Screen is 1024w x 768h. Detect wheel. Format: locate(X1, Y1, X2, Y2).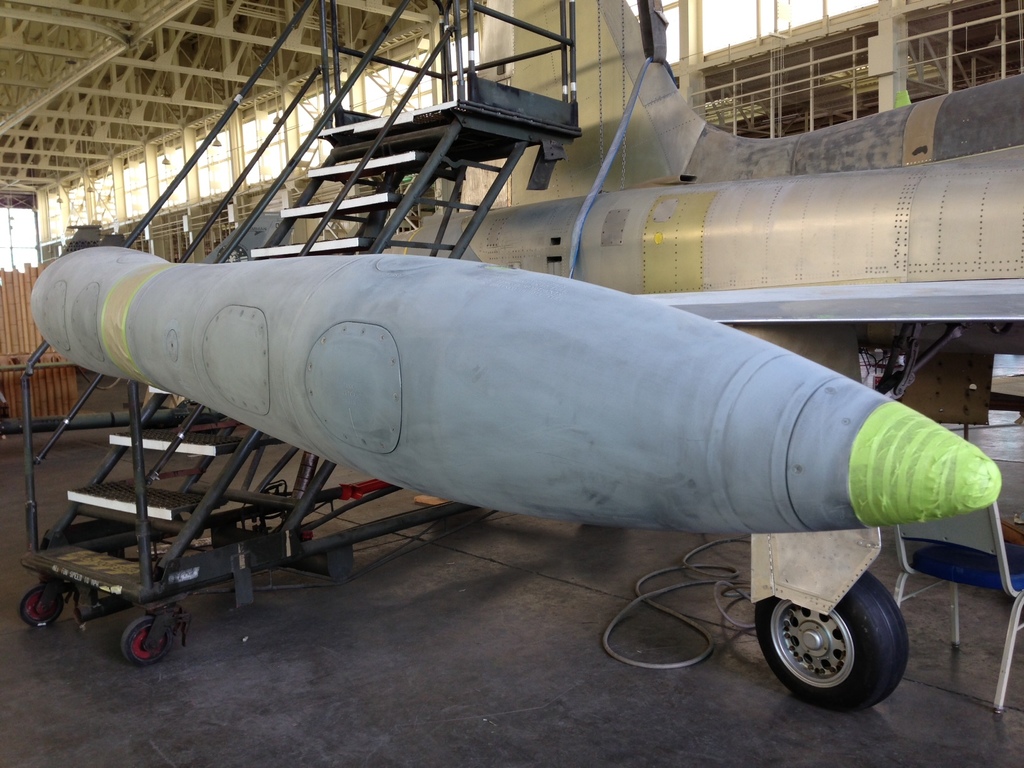
locate(772, 595, 899, 706).
